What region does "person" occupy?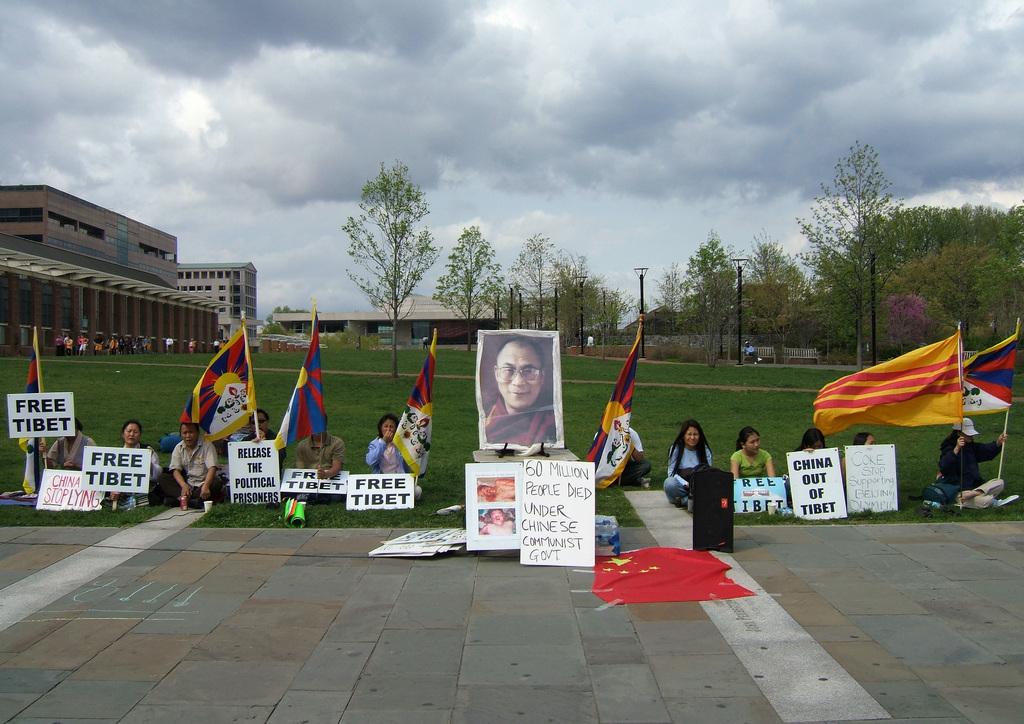
{"x1": 729, "y1": 422, "x2": 778, "y2": 493}.
